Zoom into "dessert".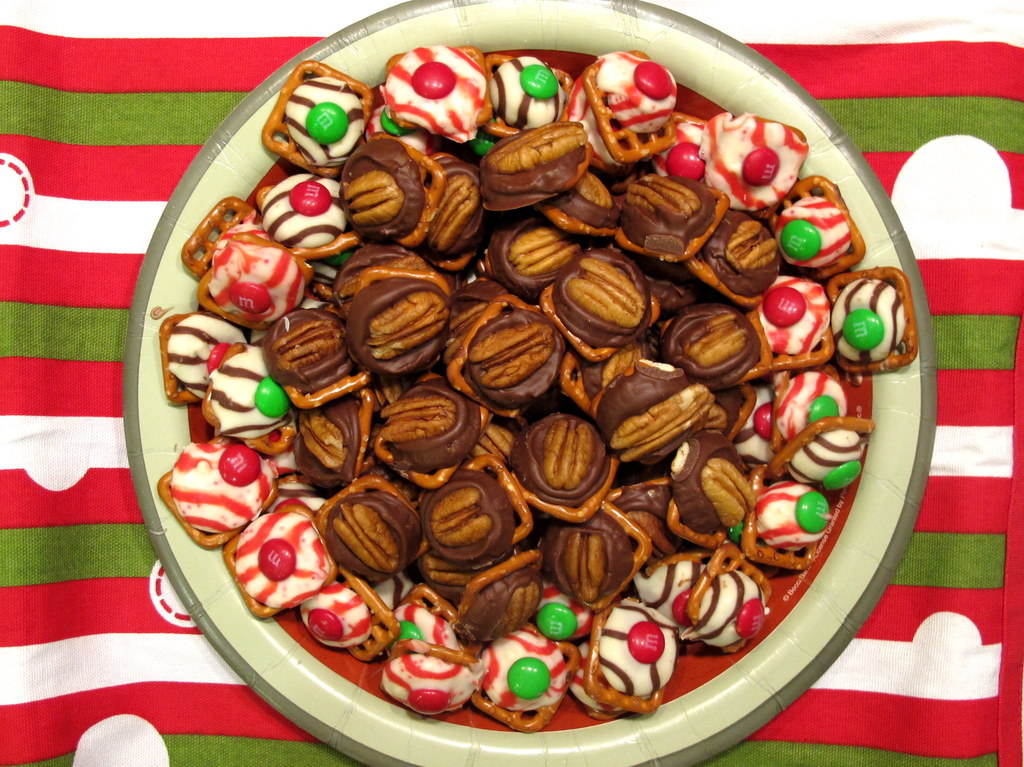
Zoom target: Rect(263, 307, 355, 401).
